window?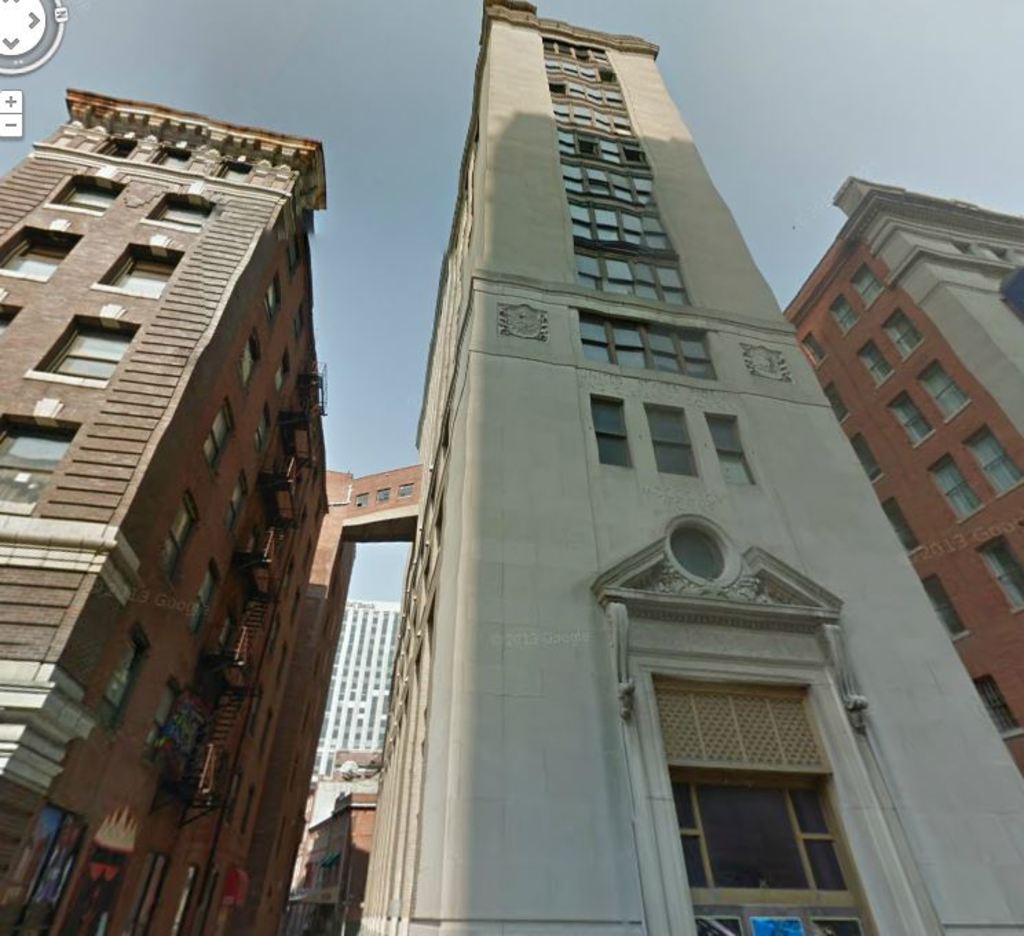
{"left": 796, "top": 337, "right": 831, "bottom": 359}
